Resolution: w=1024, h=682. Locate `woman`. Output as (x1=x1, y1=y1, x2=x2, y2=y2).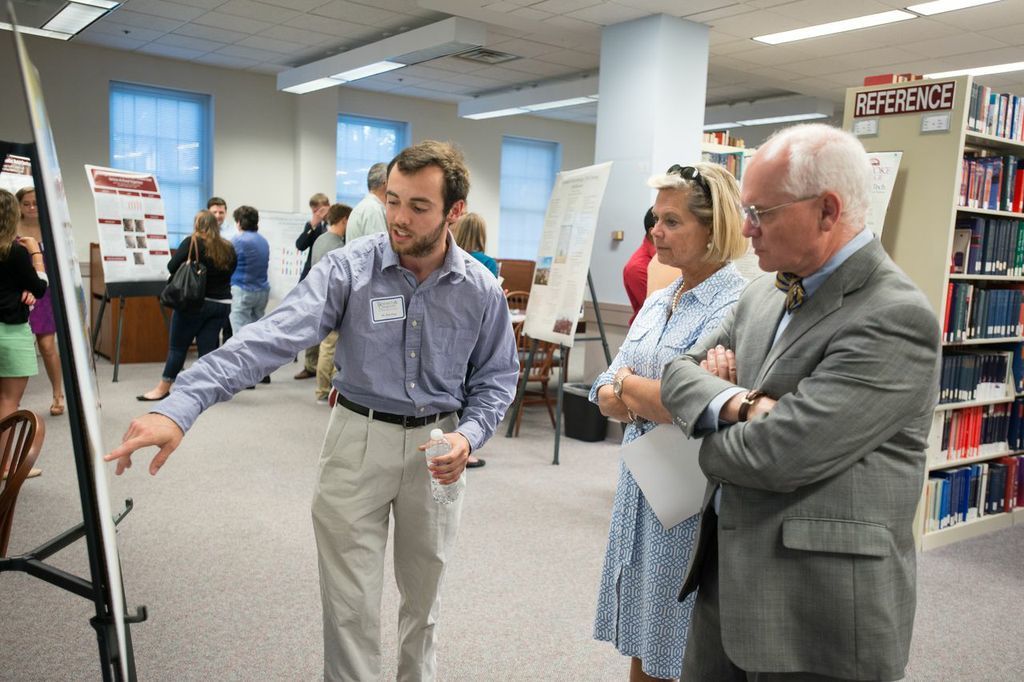
(x1=135, y1=212, x2=239, y2=402).
